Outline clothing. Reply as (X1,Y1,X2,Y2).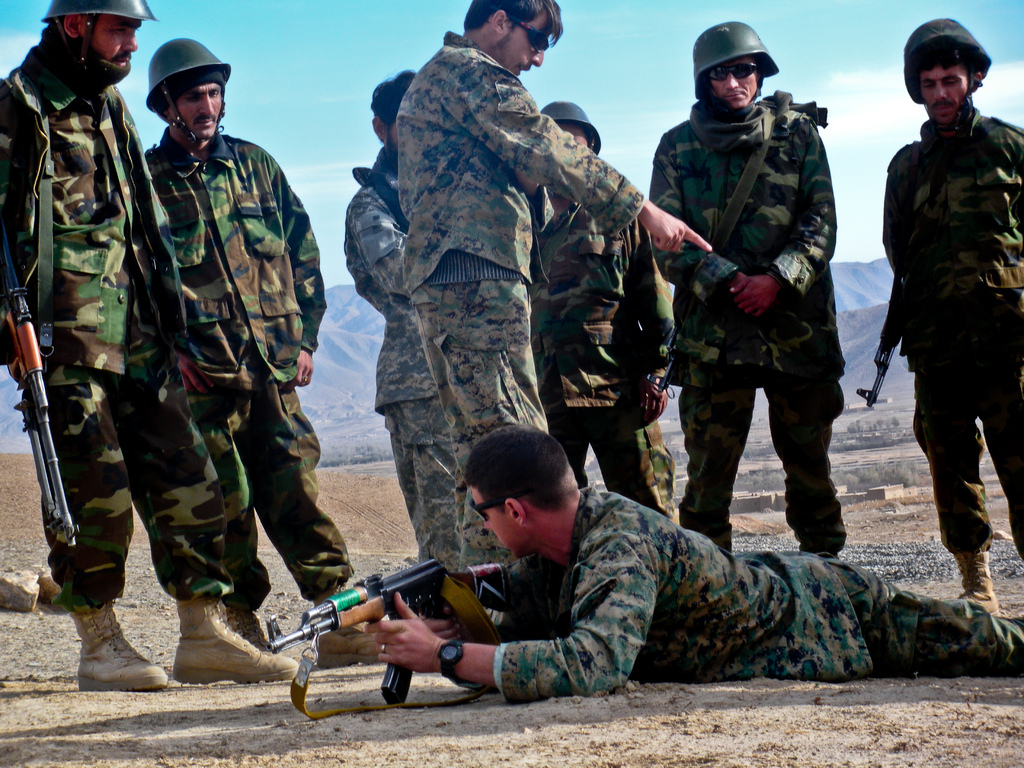
(342,147,466,573).
